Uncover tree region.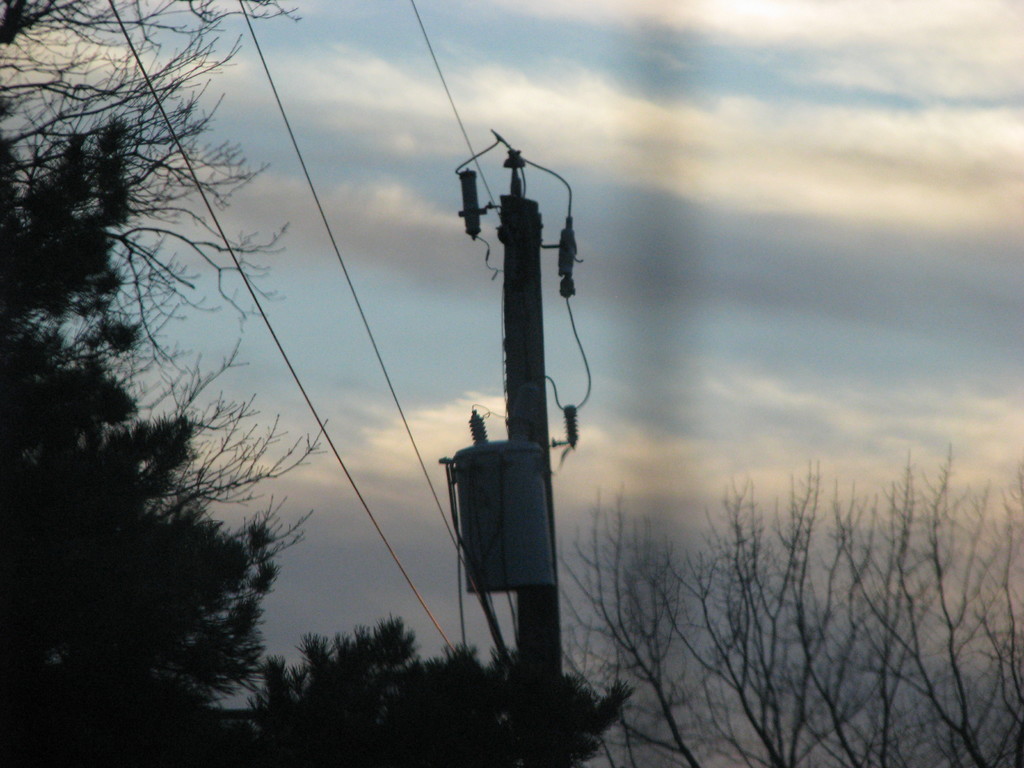
Uncovered: 22 32 300 715.
